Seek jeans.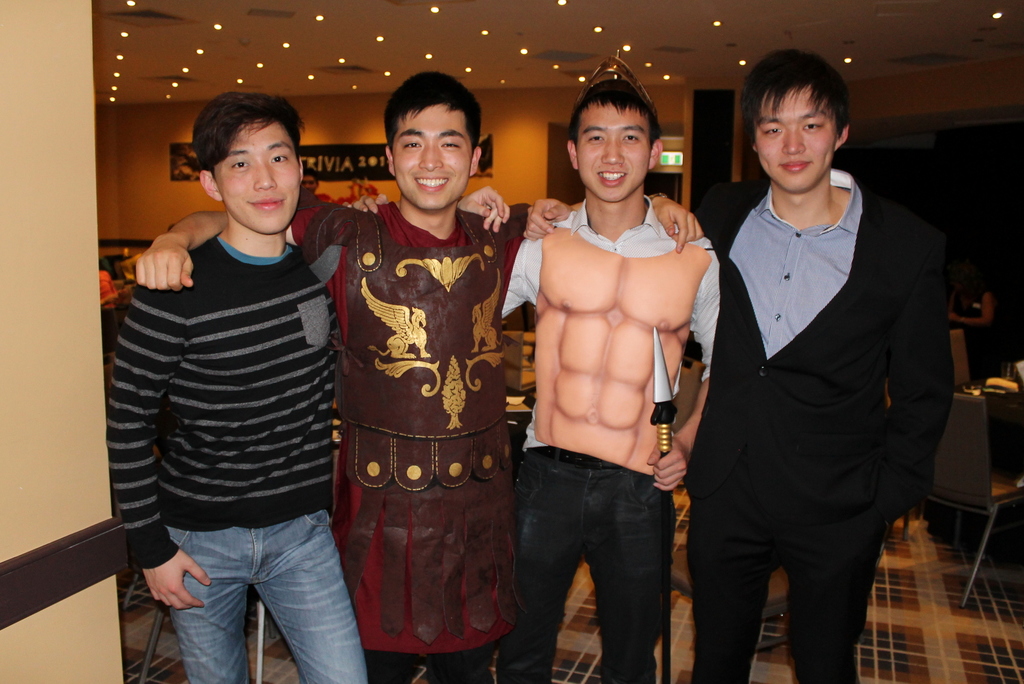
region(503, 452, 681, 683).
